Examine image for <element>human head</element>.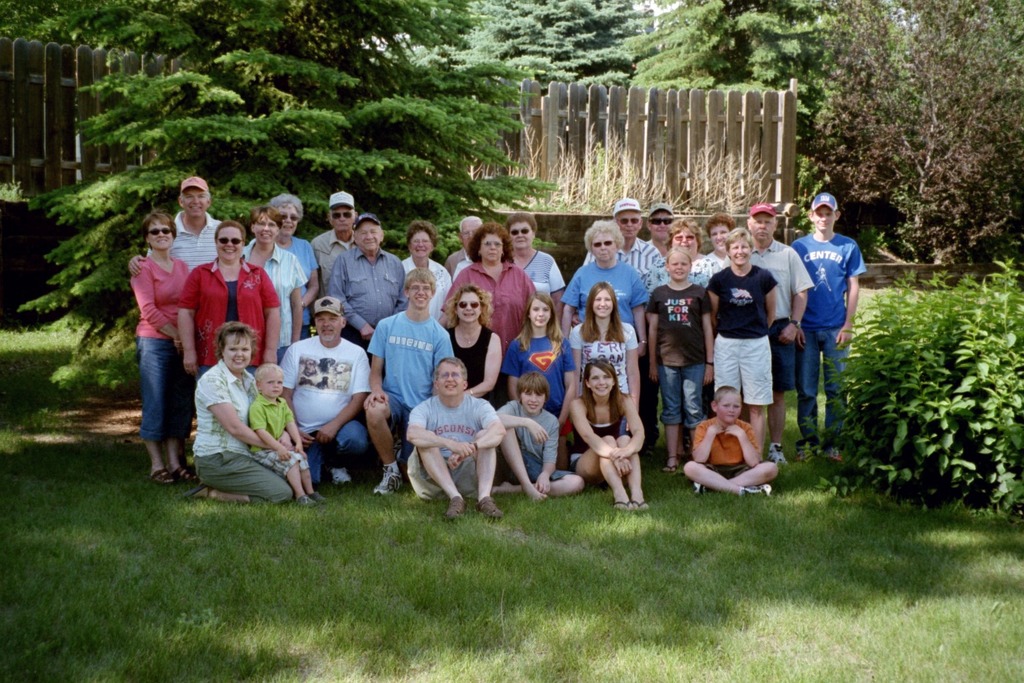
Examination result: left=591, top=280, right=617, bottom=322.
